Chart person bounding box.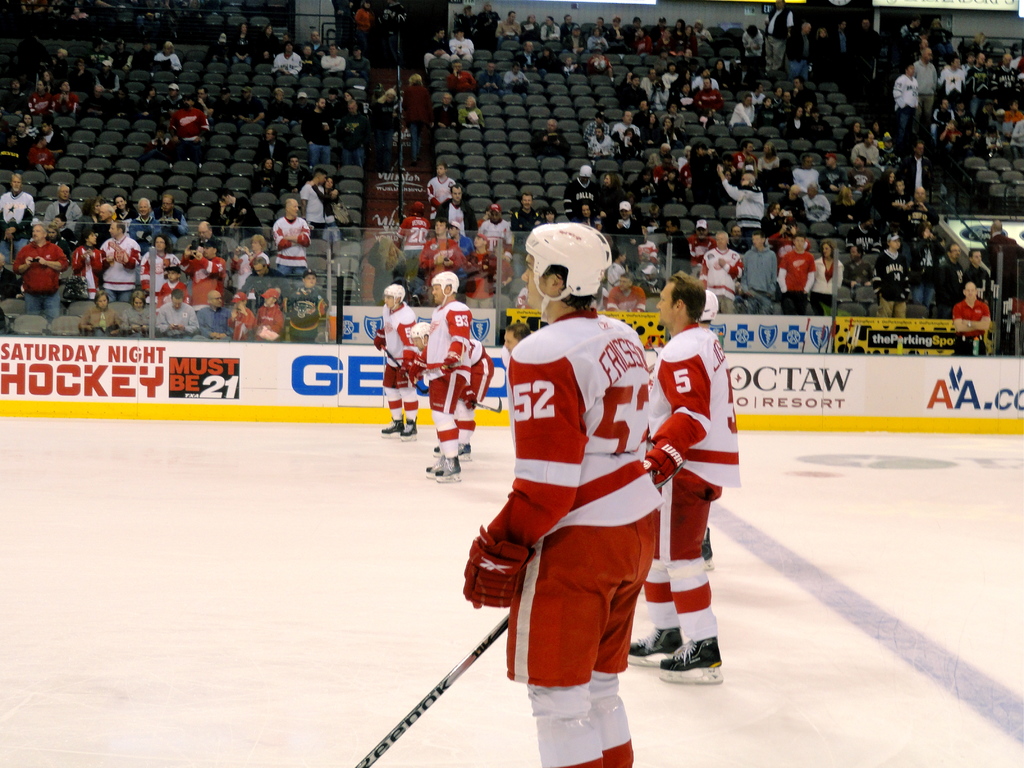
Charted: 323/45/348/75.
